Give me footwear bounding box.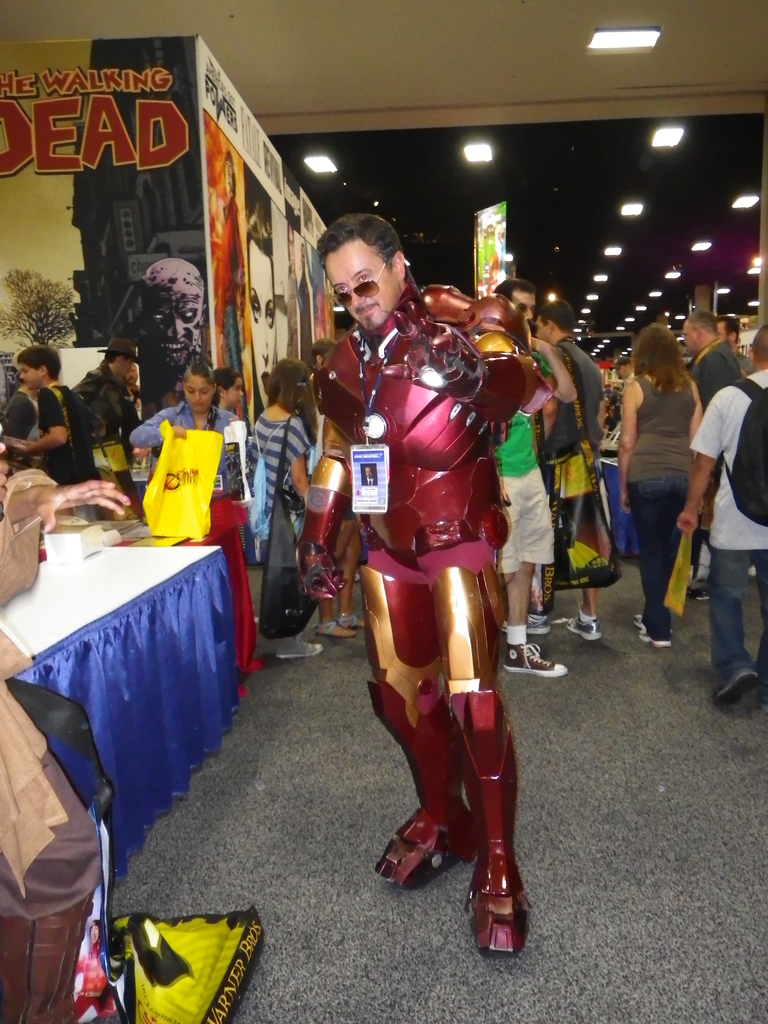
left=499, top=616, right=550, bottom=637.
